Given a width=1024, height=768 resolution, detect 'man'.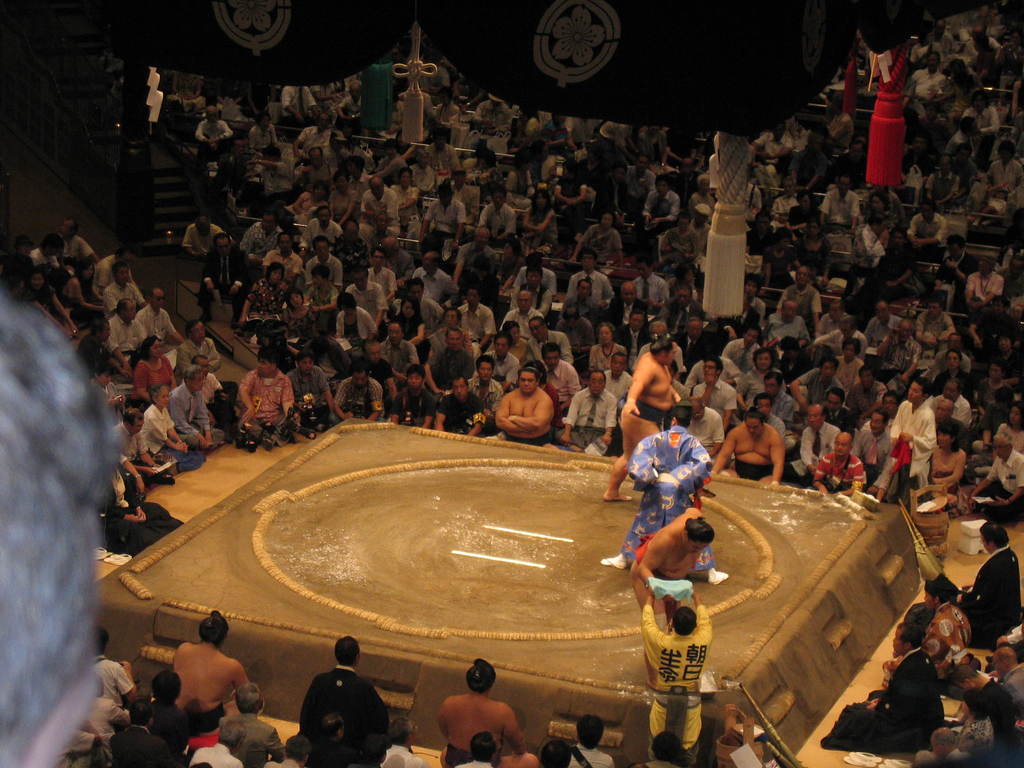
box(184, 355, 228, 429).
